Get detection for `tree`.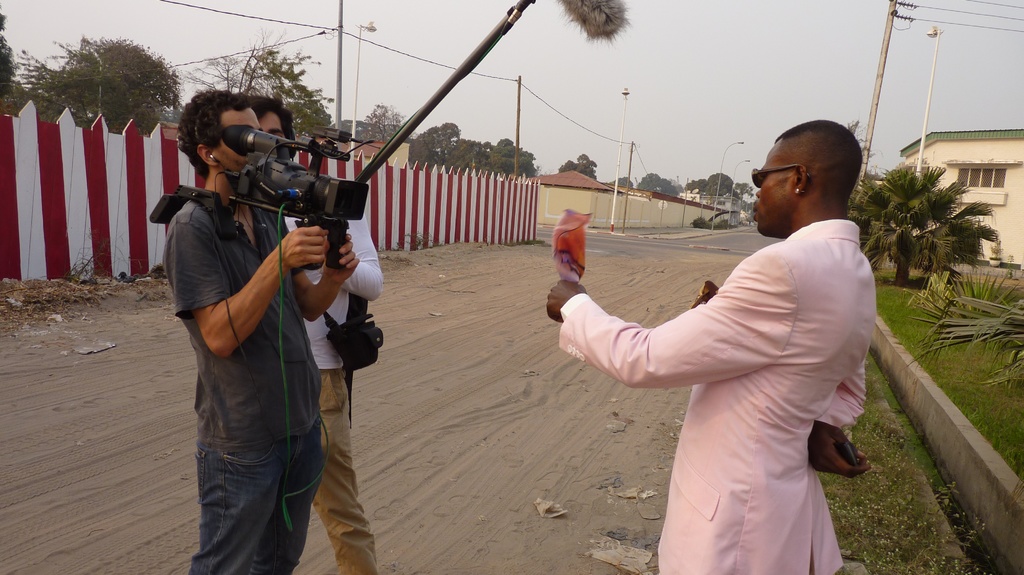
Detection: {"x1": 53, "y1": 31, "x2": 182, "y2": 129}.
